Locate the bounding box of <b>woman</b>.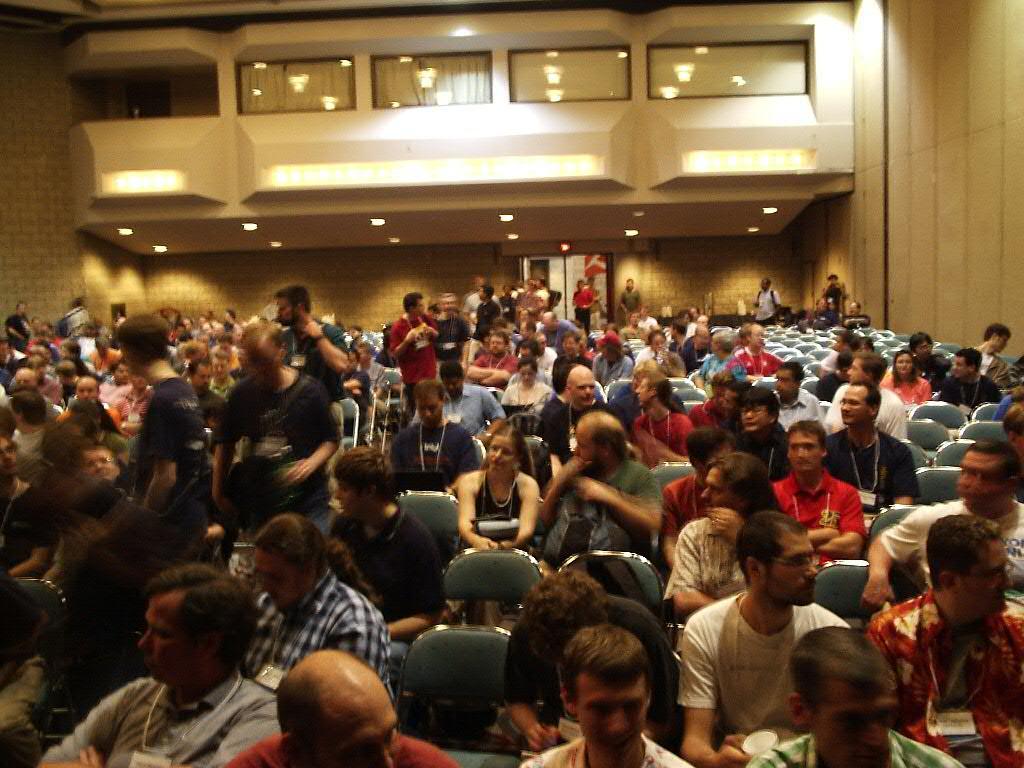
Bounding box: detection(445, 426, 536, 614).
